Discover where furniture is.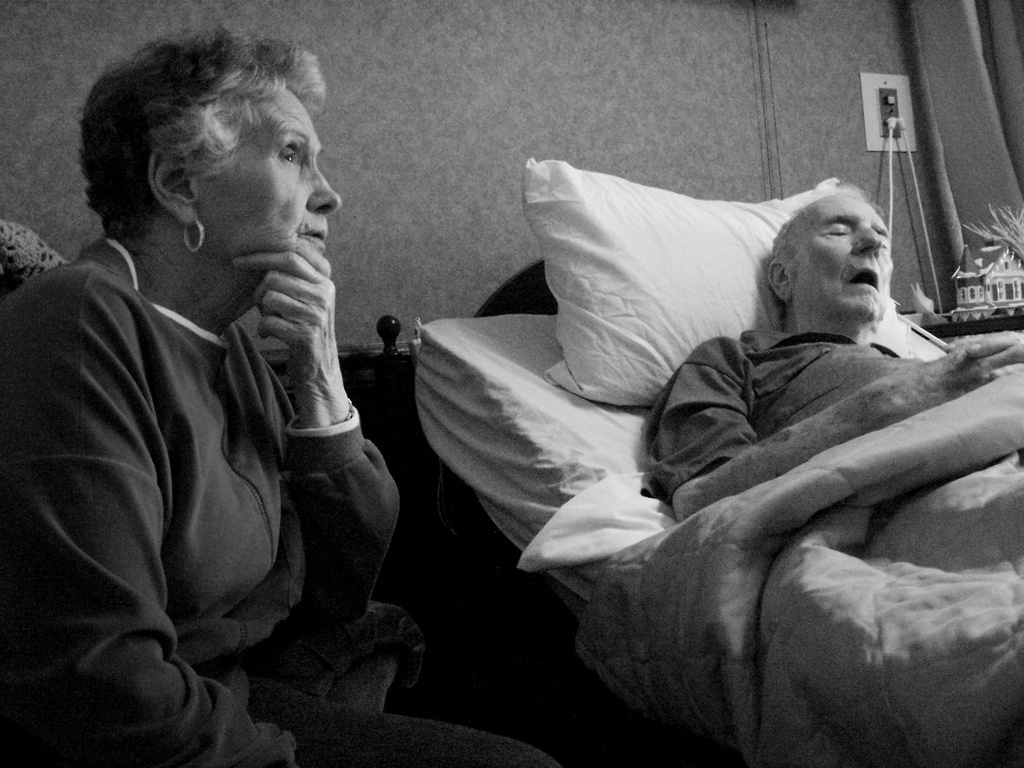
Discovered at 376,151,1023,759.
